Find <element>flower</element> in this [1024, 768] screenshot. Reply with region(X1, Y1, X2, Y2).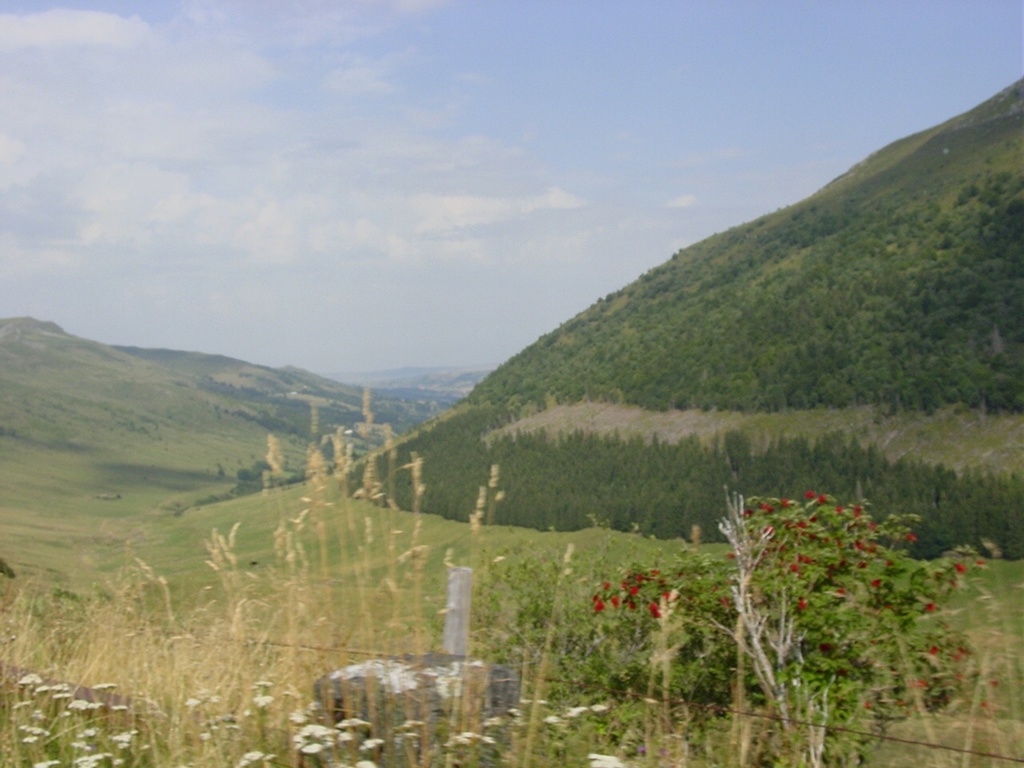
region(650, 602, 664, 619).
